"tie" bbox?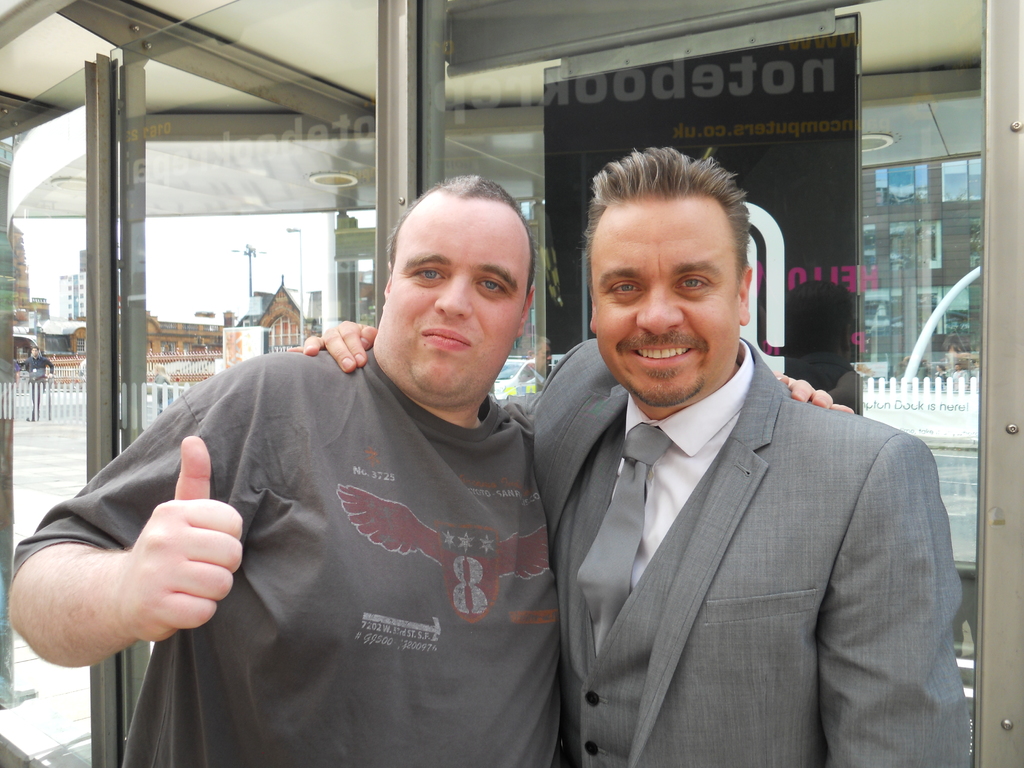
(x1=577, y1=419, x2=672, y2=652)
